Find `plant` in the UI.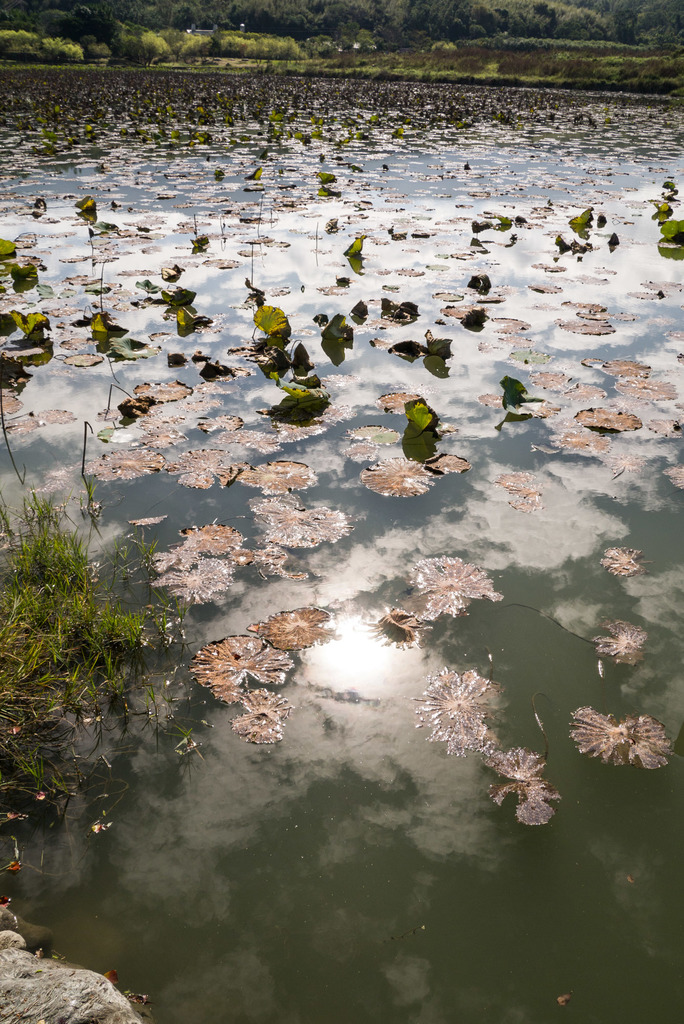
UI element at pyautogui.locateOnScreen(174, 298, 206, 330).
